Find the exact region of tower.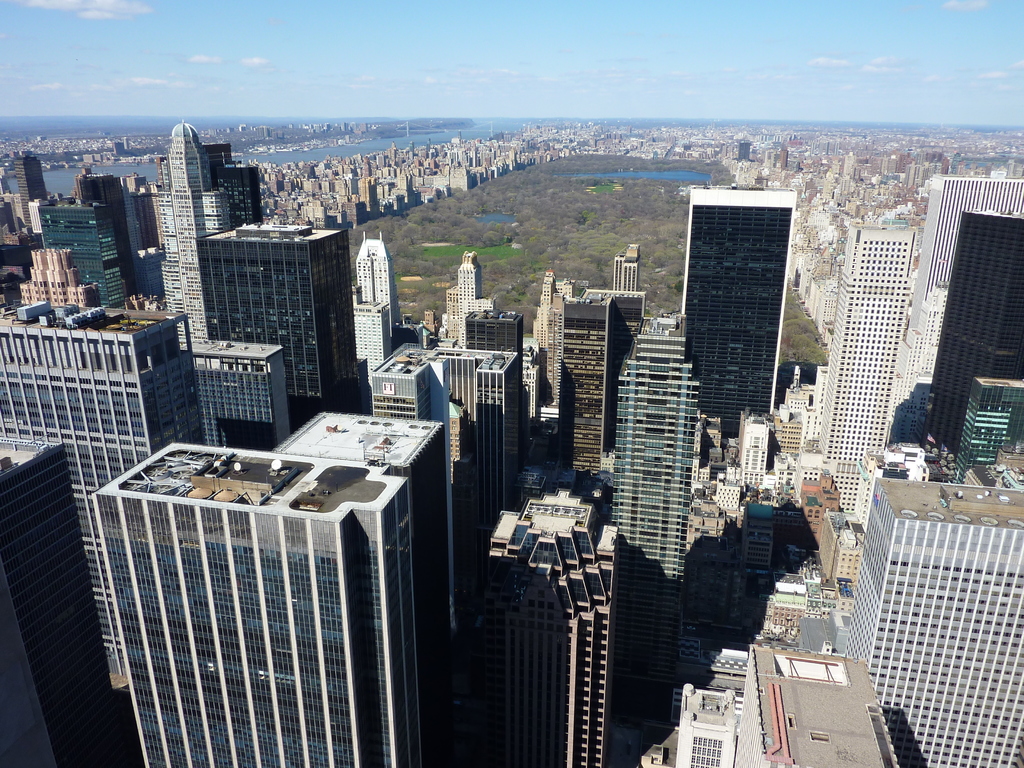
Exact region: detection(453, 248, 485, 351).
